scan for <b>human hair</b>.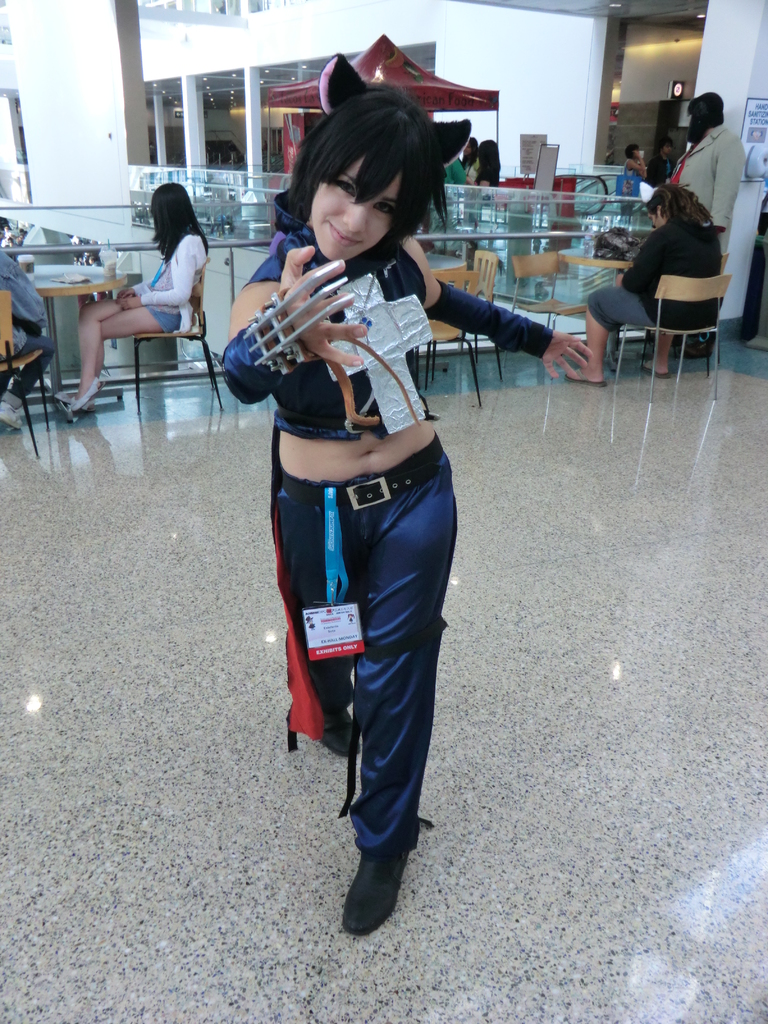
Scan result: rect(687, 90, 725, 145).
